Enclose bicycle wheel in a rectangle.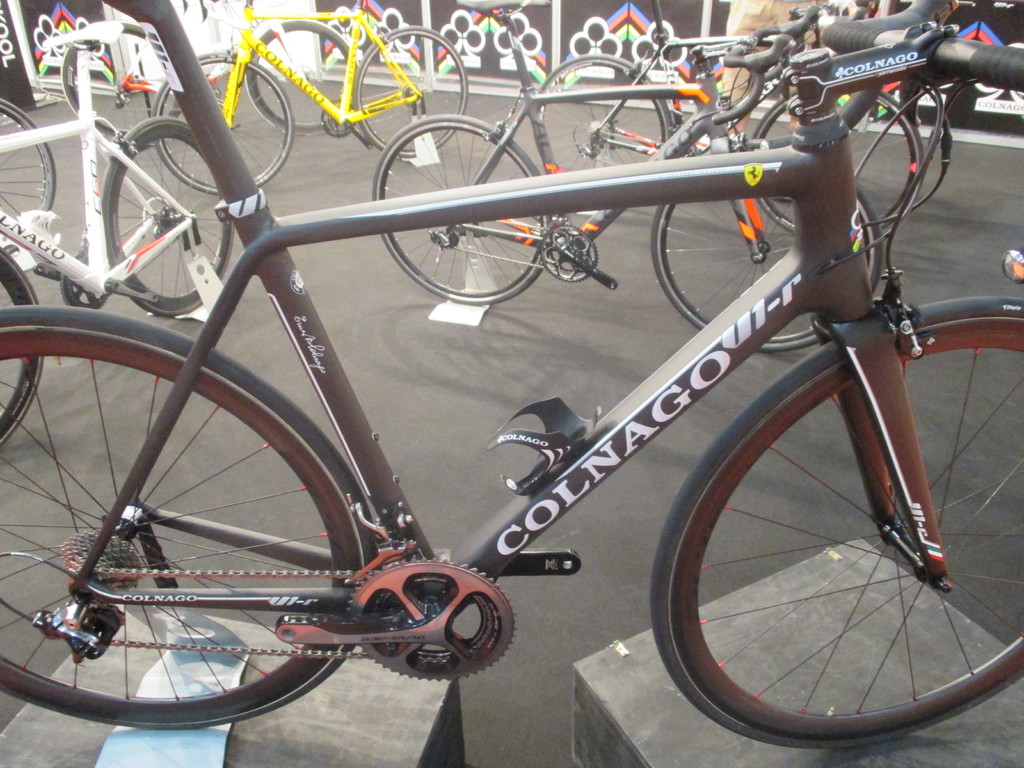
x1=745, y1=79, x2=924, y2=237.
